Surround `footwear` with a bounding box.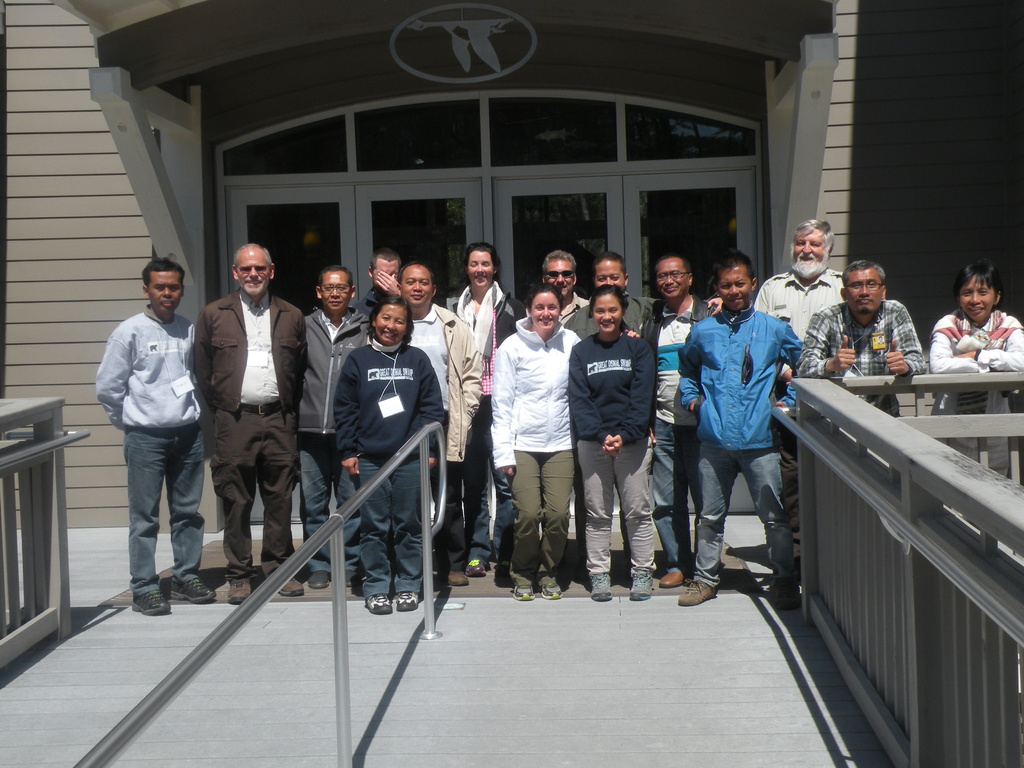
(left=397, top=590, right=422, bottom=611).
